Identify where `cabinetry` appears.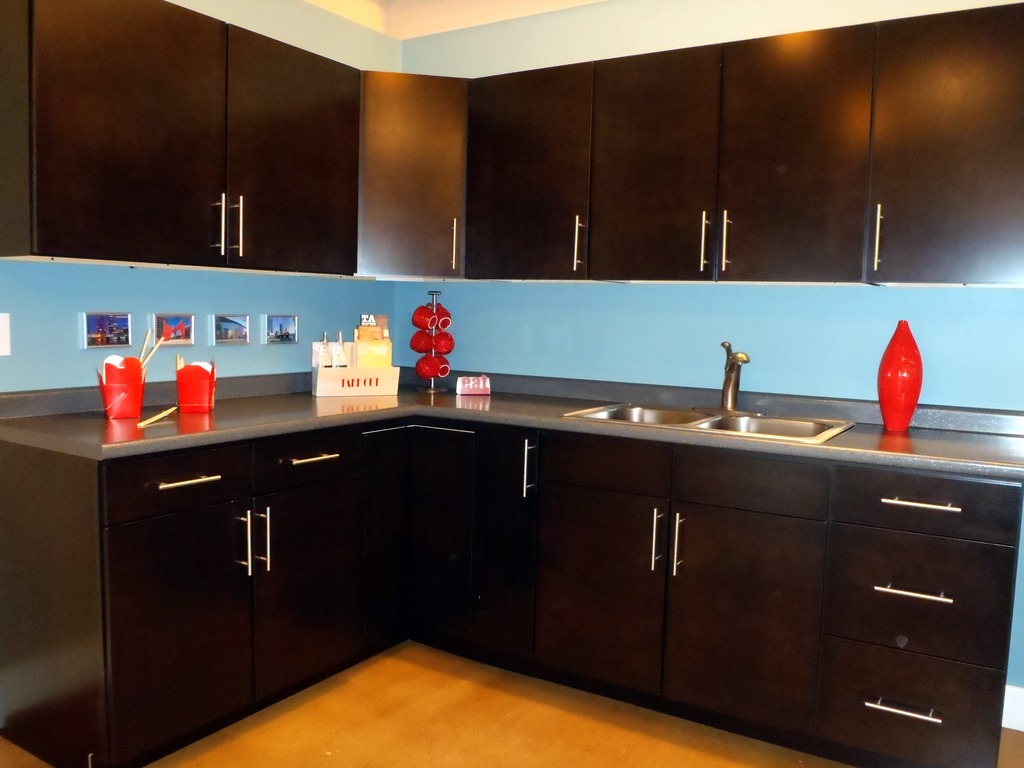
Appears at {"left": 456, "top": 7, "right": 1023, "bottom": 285}.
